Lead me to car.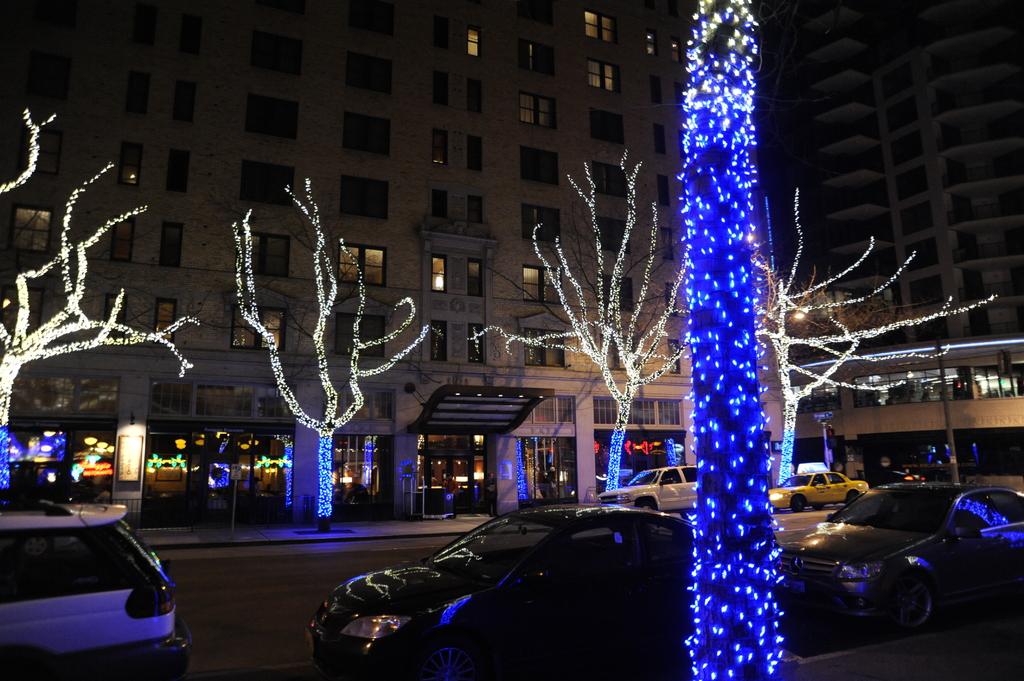
Lead to detection(768, 480, 1023, 639).
